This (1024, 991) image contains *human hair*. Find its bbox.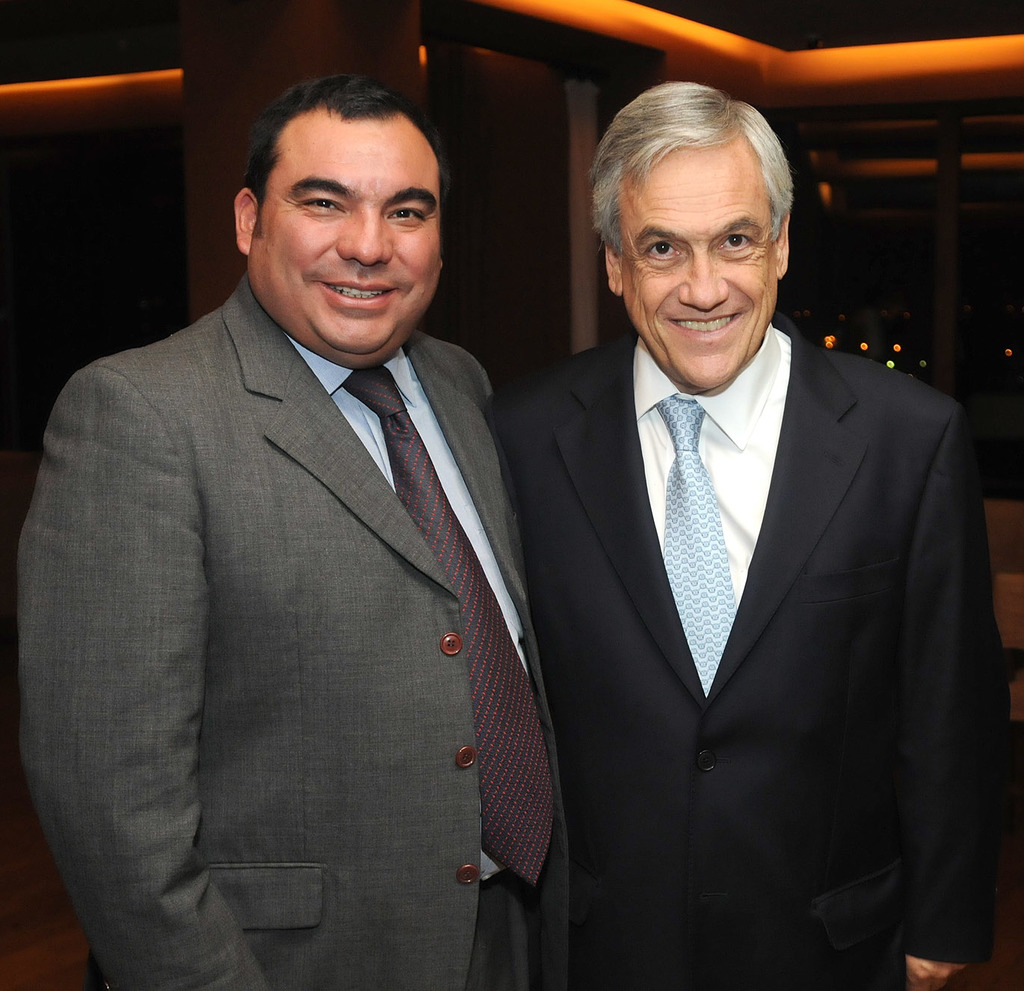
bbox(585, 78, 795, 259).
